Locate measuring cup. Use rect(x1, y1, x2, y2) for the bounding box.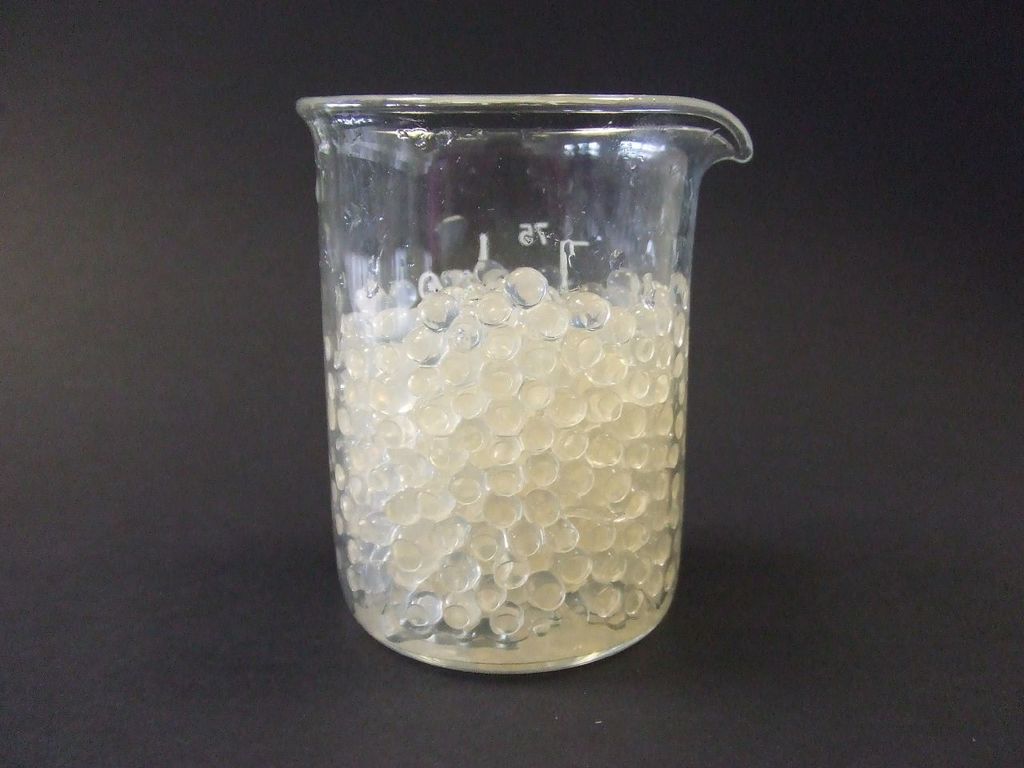
rect(298, 97, 742, 672).
